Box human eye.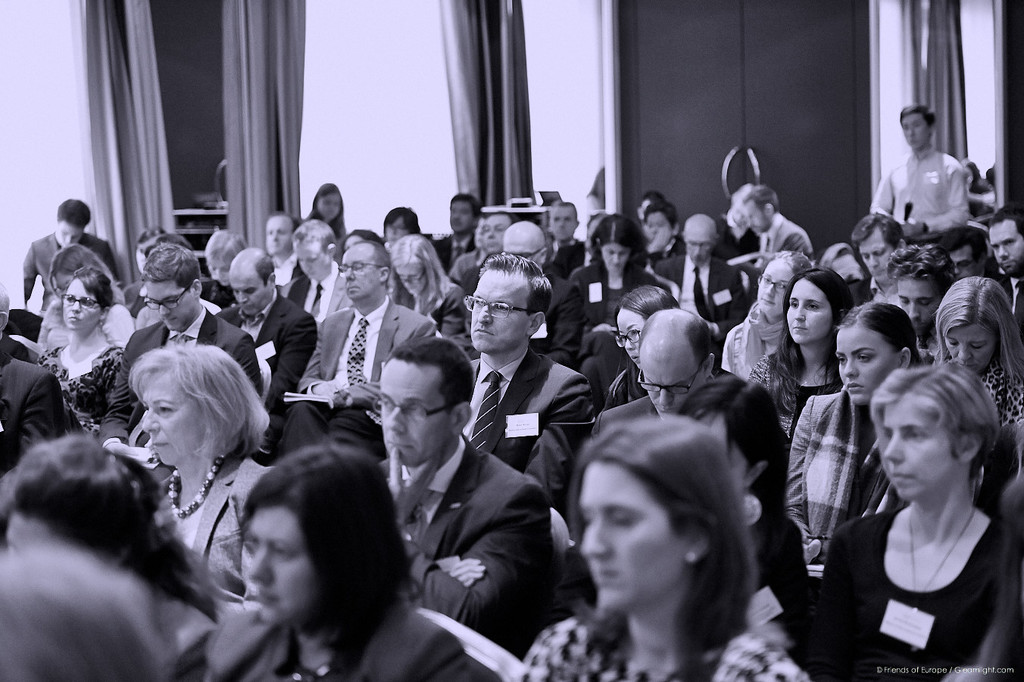
left=676, top=382, right=689, bottom=389.
